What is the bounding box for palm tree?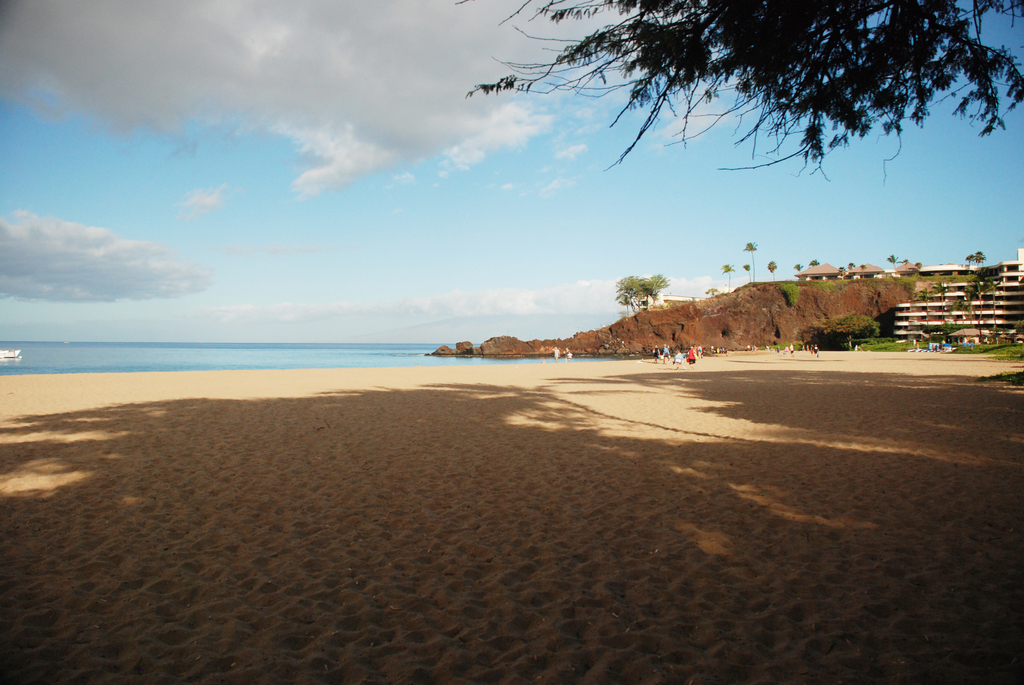
(left=890, top=256, right=908, bottom=274).
